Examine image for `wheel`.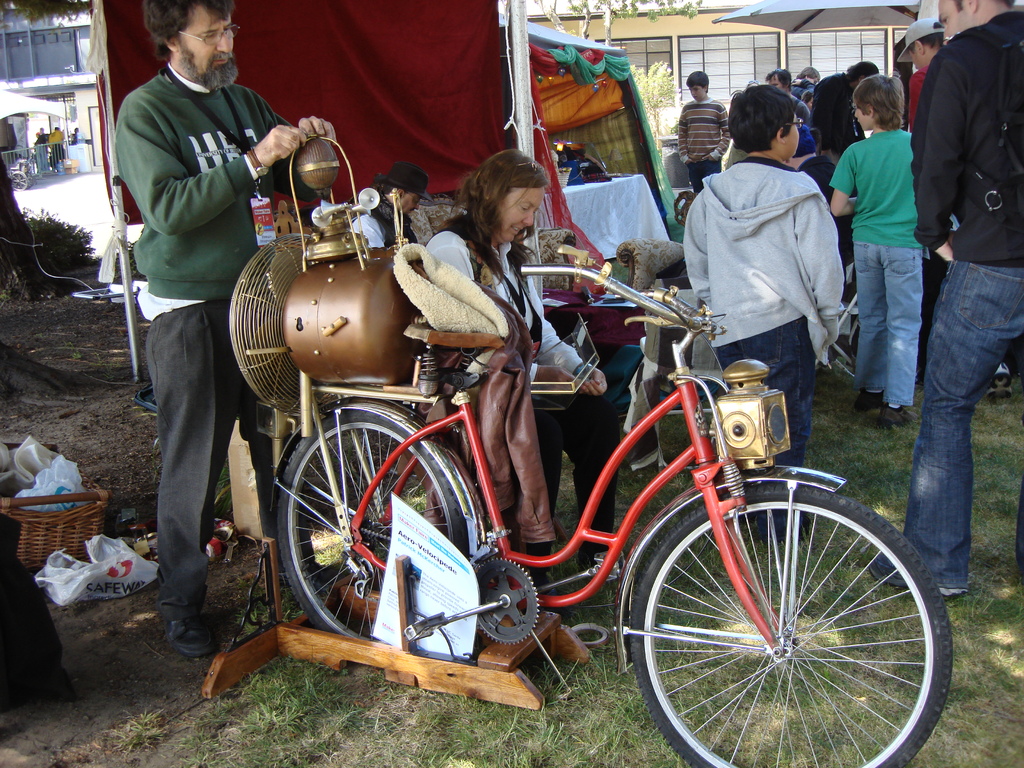
Examination result: left=628, top=488, right=954, bottom=767.
